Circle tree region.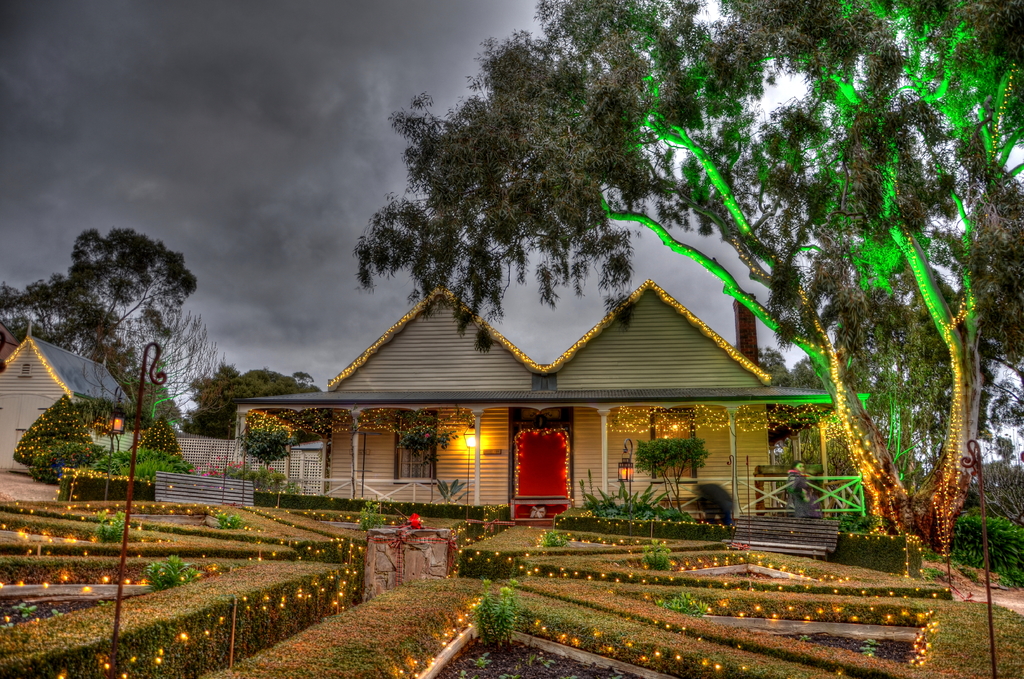
Region: <bbox>352, 45, 757, 358</bbox>.
